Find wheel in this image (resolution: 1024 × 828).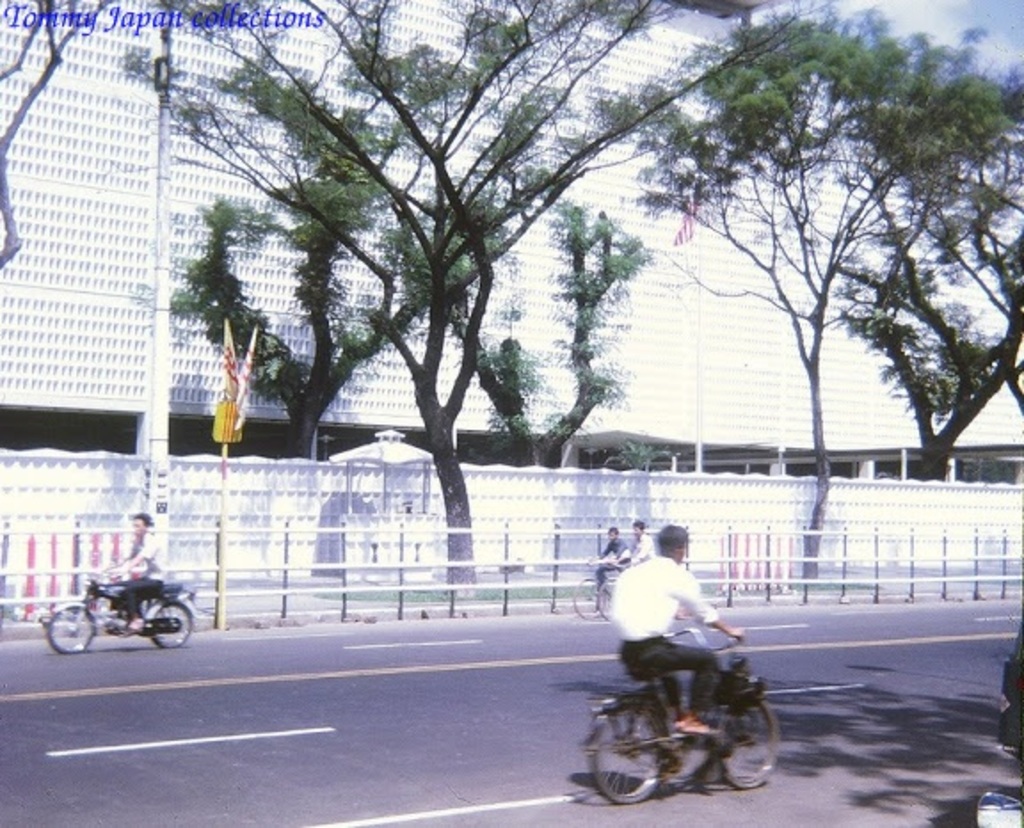
587:697:672:803.
